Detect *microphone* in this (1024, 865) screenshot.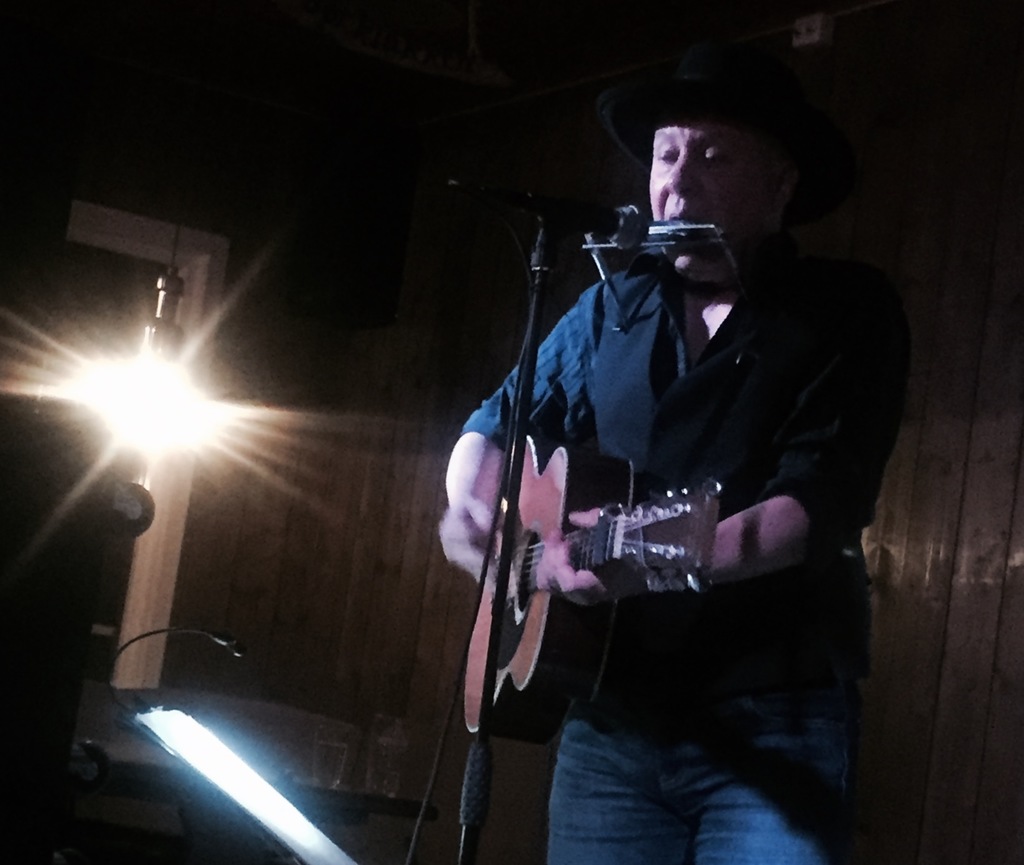
Detection: x1=554 y1=198 x2=647 y2=252.
